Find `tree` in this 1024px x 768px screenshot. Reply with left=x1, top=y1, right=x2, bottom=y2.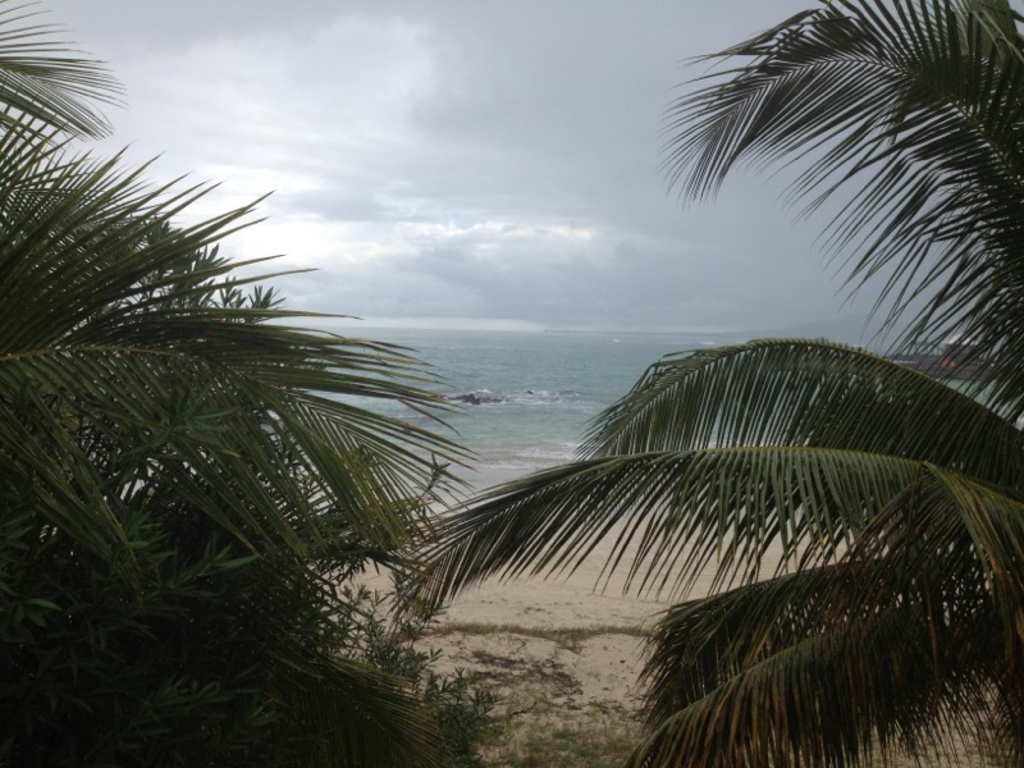
left=389, top=0, right=1023, bottom=767.
